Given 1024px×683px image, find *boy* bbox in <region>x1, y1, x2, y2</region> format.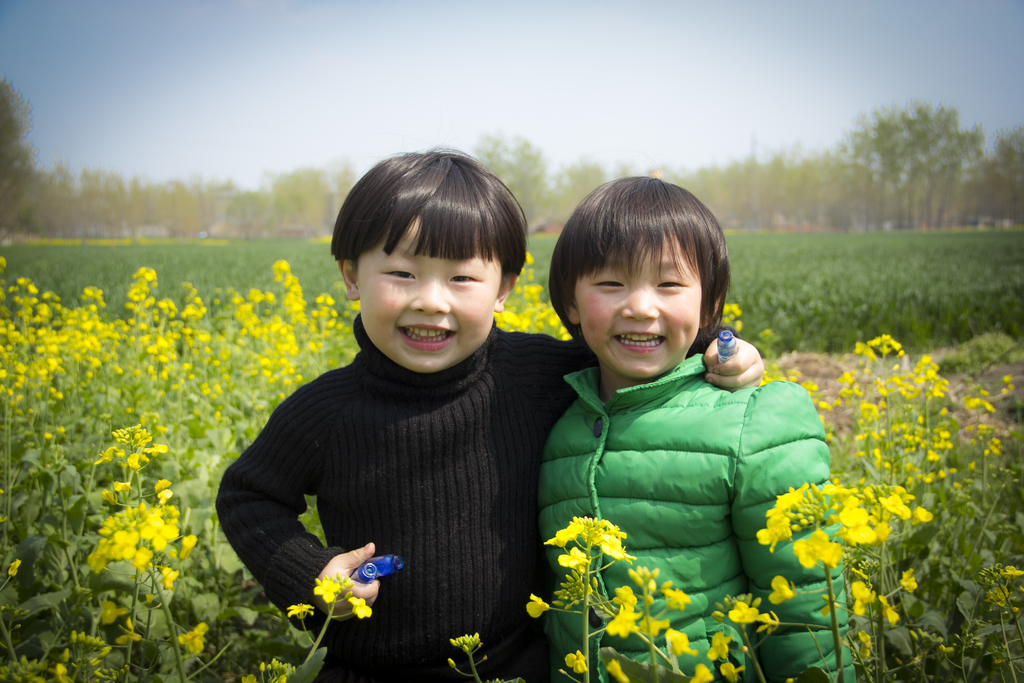
<region>320, 145, 730, 658</region>.
